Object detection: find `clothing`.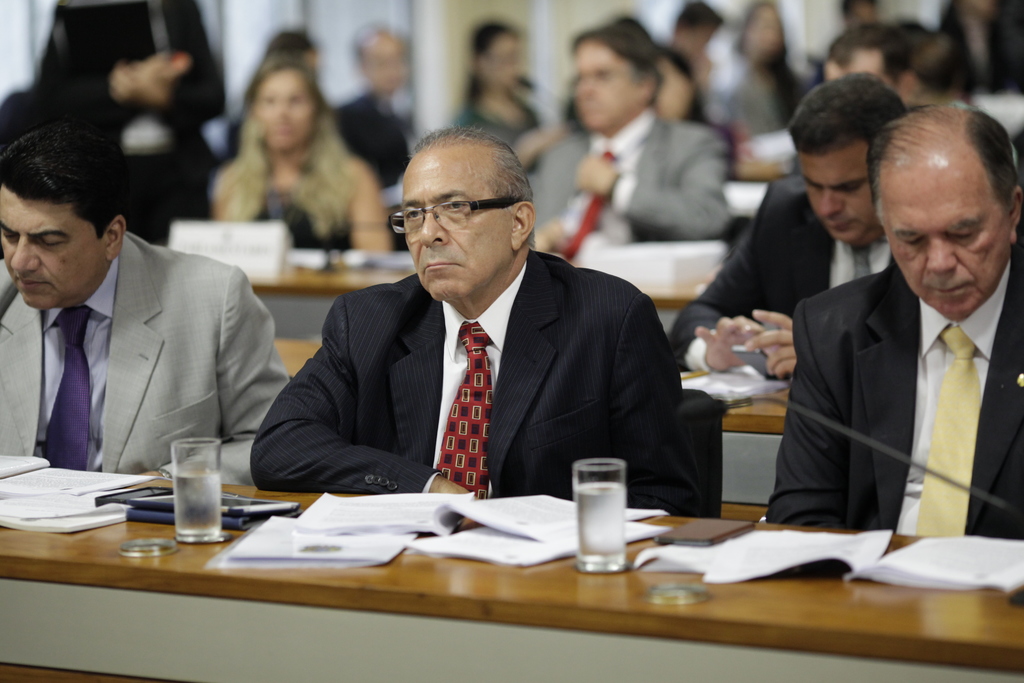
locate(257, 240, 693, 509).
